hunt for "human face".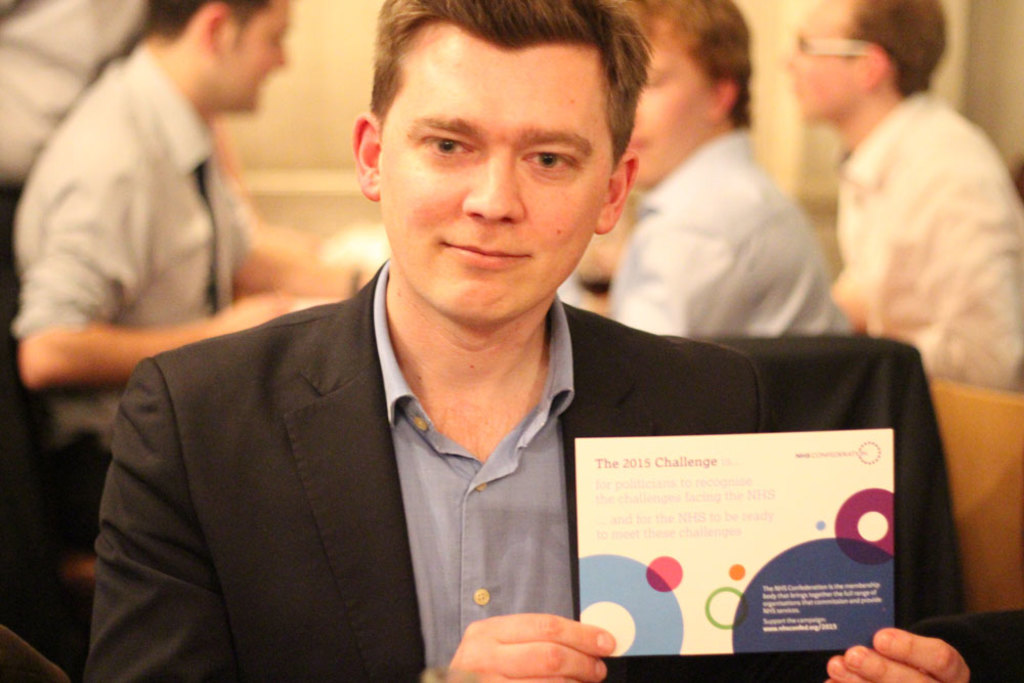
Hunted down at (x1=378, y1=52, x2=607, y2=319).
